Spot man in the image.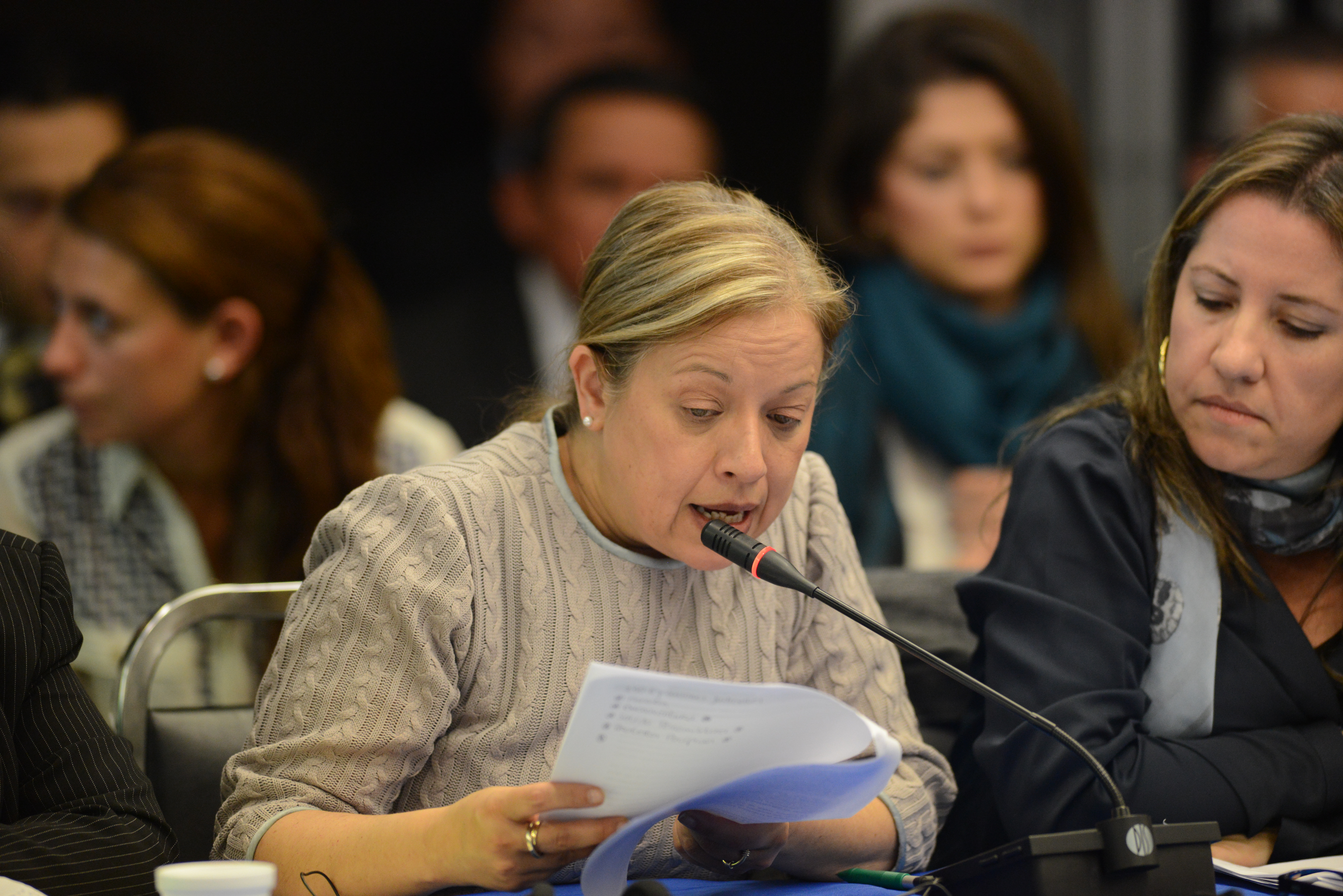
man found at rect(0, 13, 24, 75).
